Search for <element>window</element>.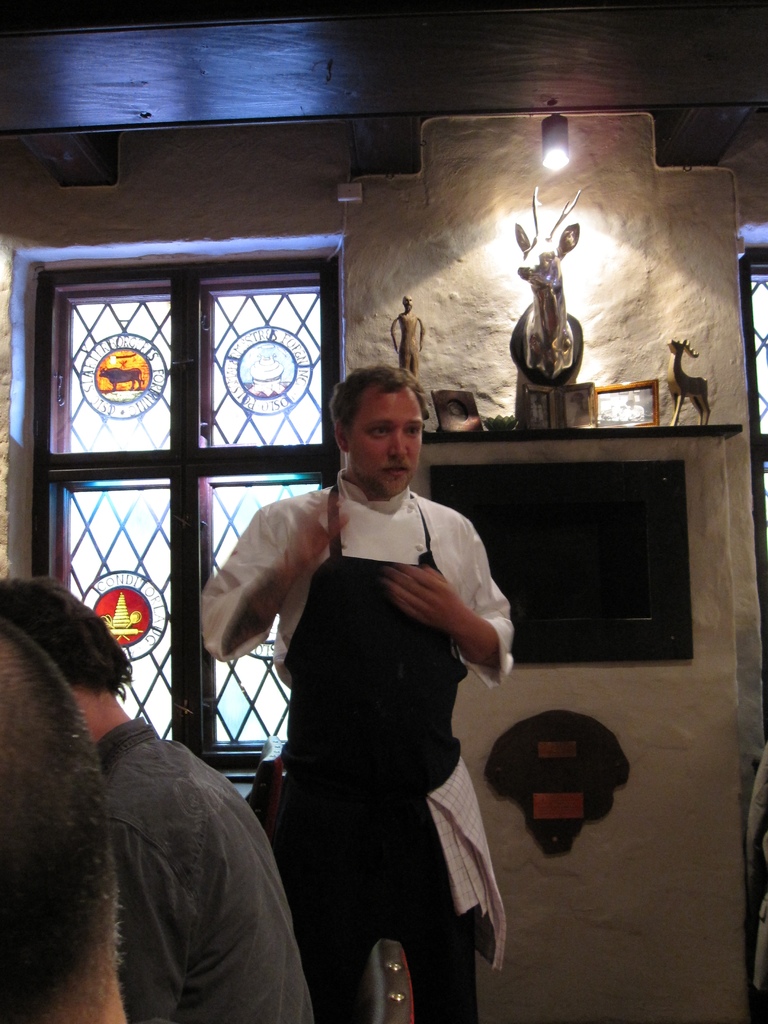
Found at crop(13, 227, 349, 791).
